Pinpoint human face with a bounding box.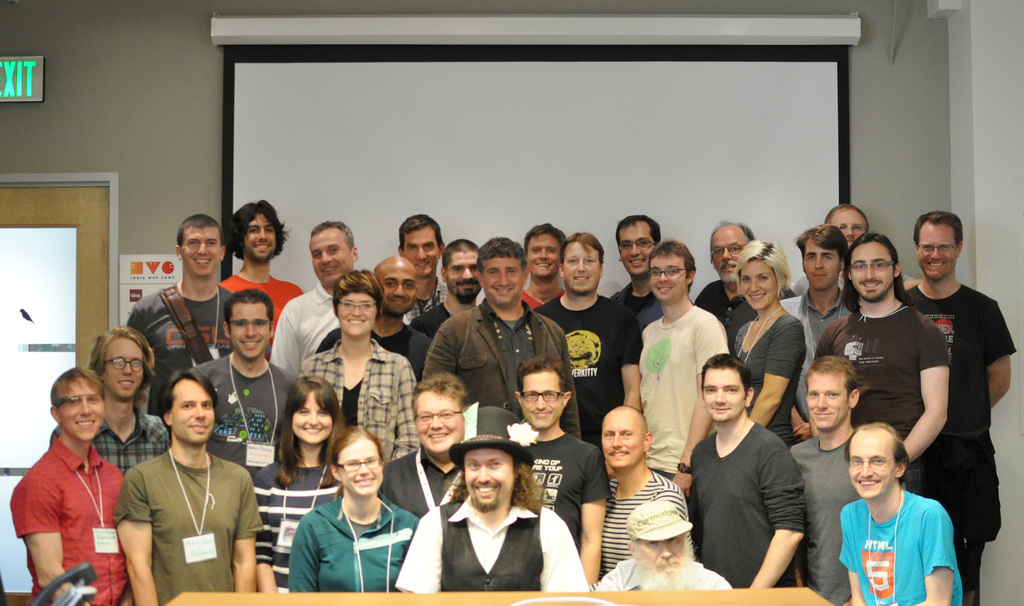
crop(59, 379, 105, 441).
